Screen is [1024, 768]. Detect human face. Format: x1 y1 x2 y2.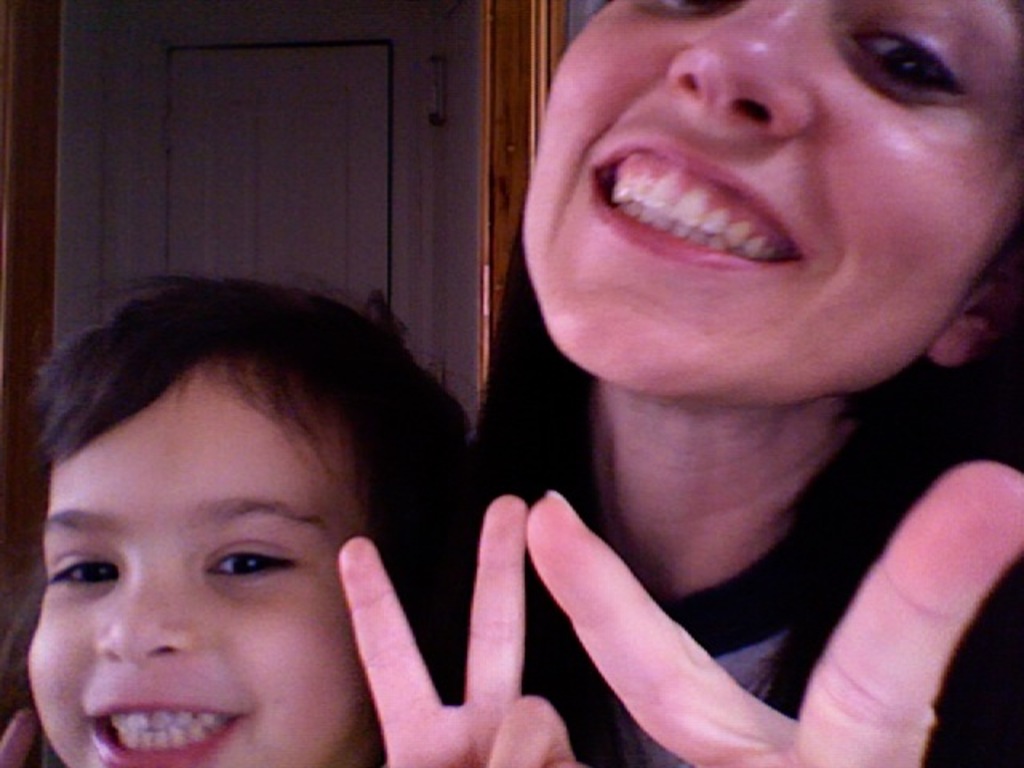
29 360 371 766.
